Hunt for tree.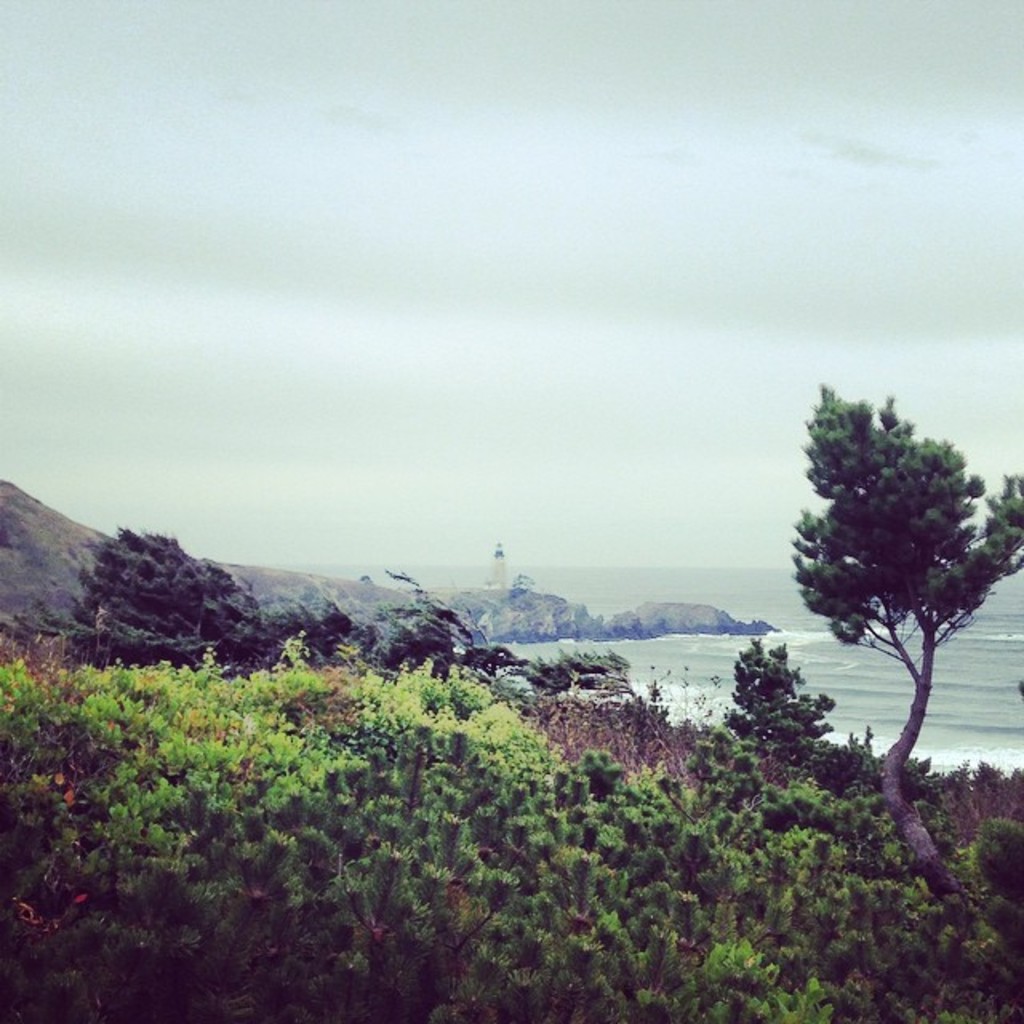
Hunted down at 720 634 890 795.
